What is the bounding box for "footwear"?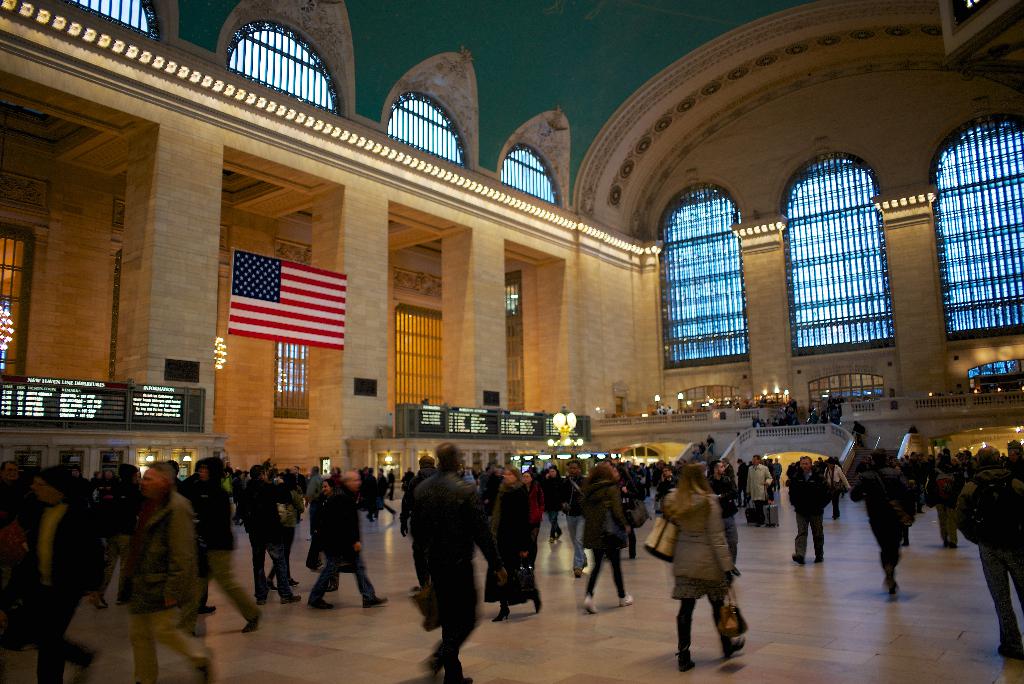
left=790, top=552, right=806, bottom=567.
